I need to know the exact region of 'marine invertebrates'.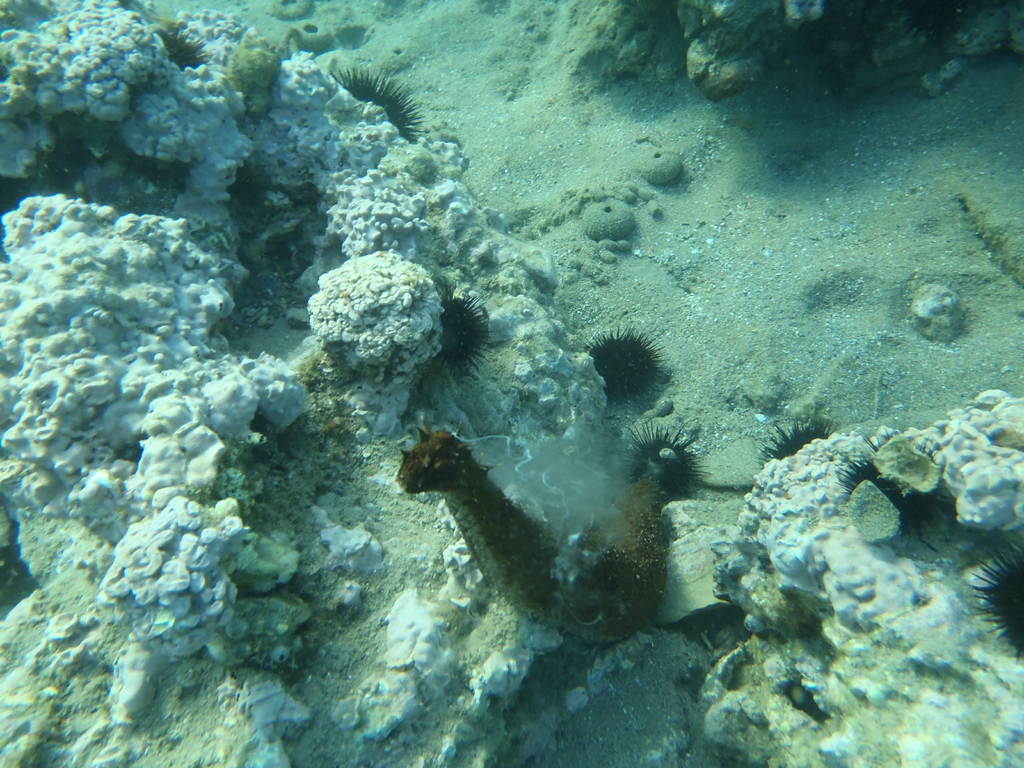
Region: bbox(420, 268, 518, 373).
